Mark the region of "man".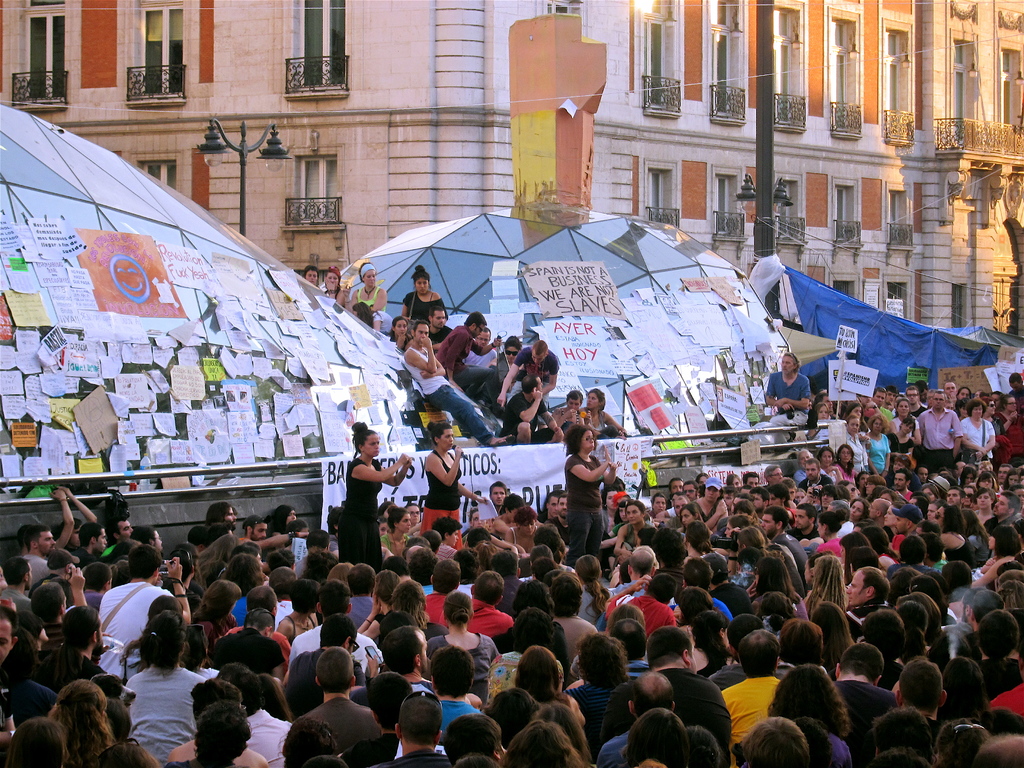
Region: box(216, 665, 292, 767).
